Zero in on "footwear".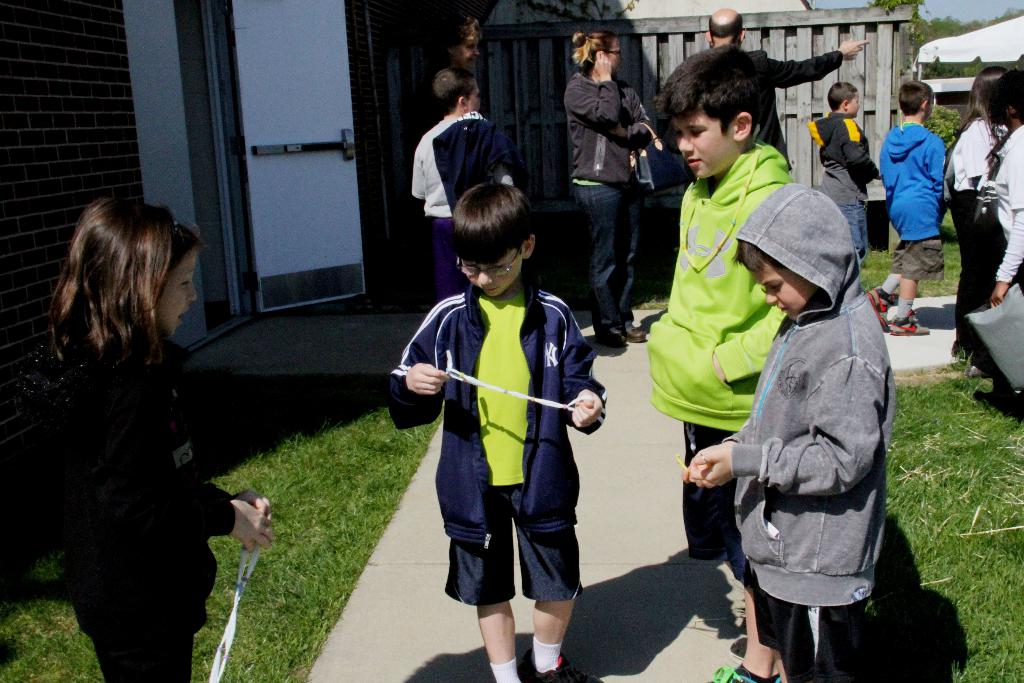
Zeroed in: pyautogui.locateOnScreen(722, 672, 780, 682).
